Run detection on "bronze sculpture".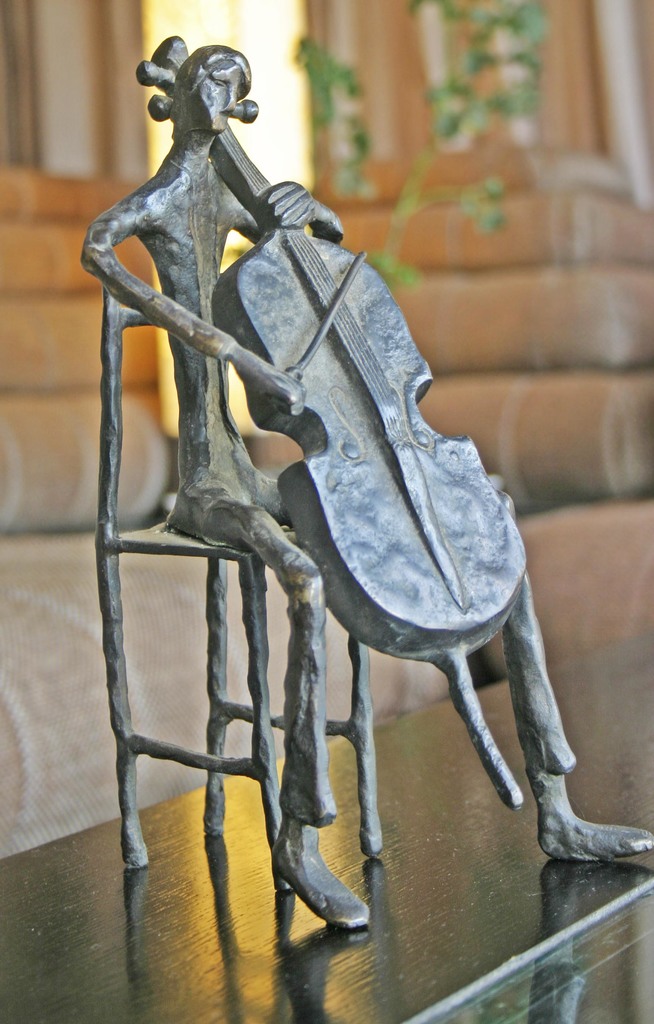
Result: detection(72, 39, 653, 945).
